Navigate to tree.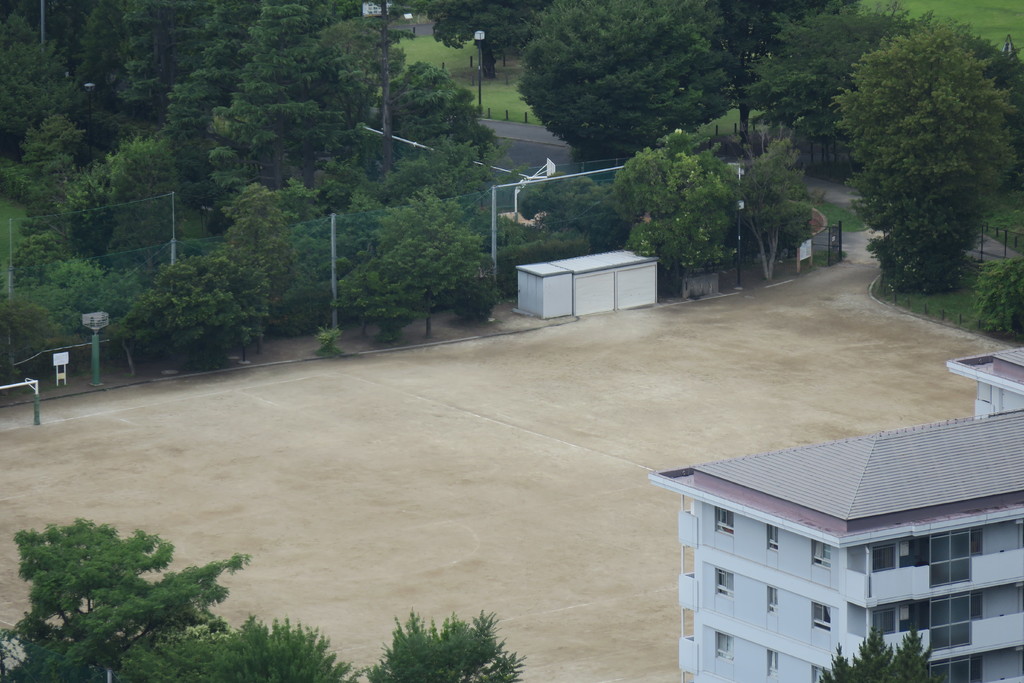
Navigation target: crop(511, 2, 762, 169).
